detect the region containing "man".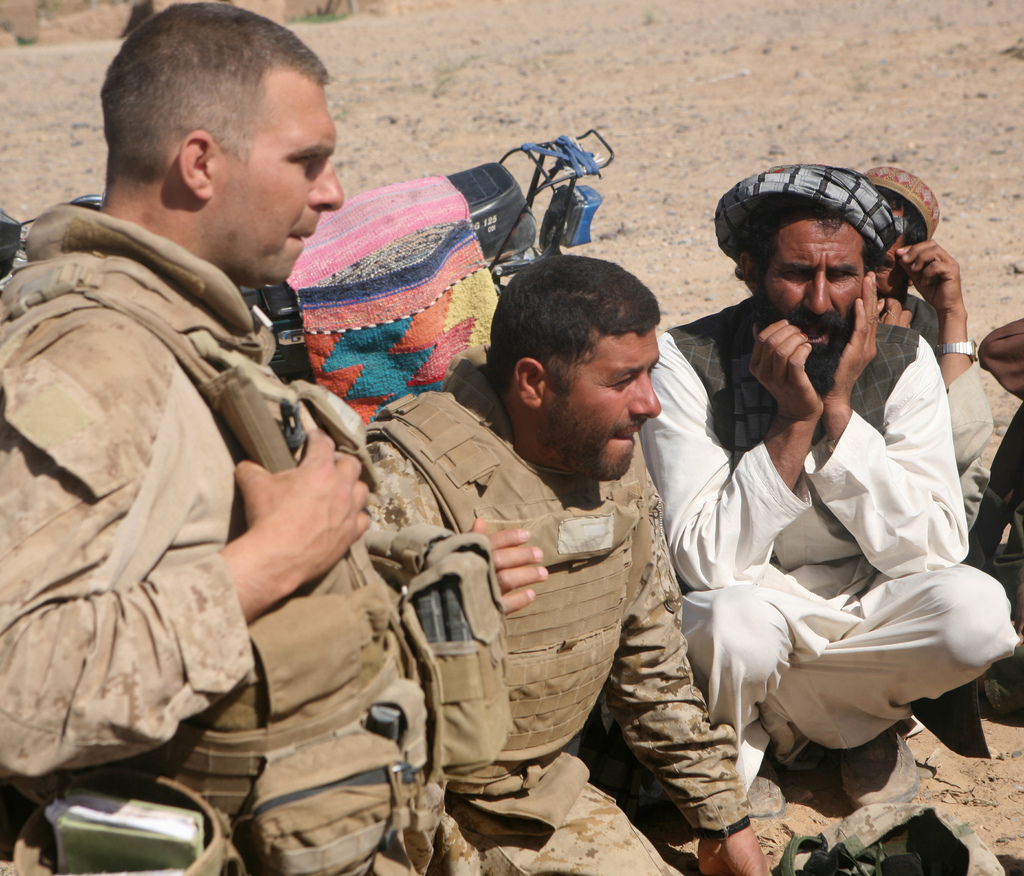
BBox(0, 0, 430, 875).
